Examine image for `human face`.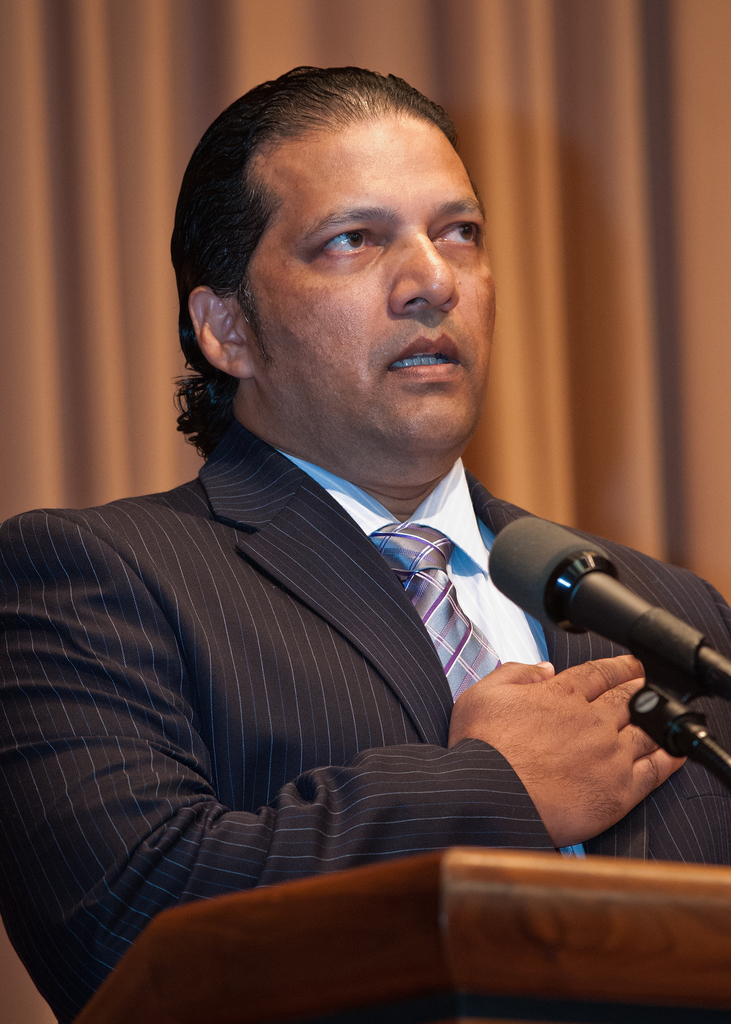
Examination result: pyautogui.locateOnScreen(255, 111, 494, 450).
